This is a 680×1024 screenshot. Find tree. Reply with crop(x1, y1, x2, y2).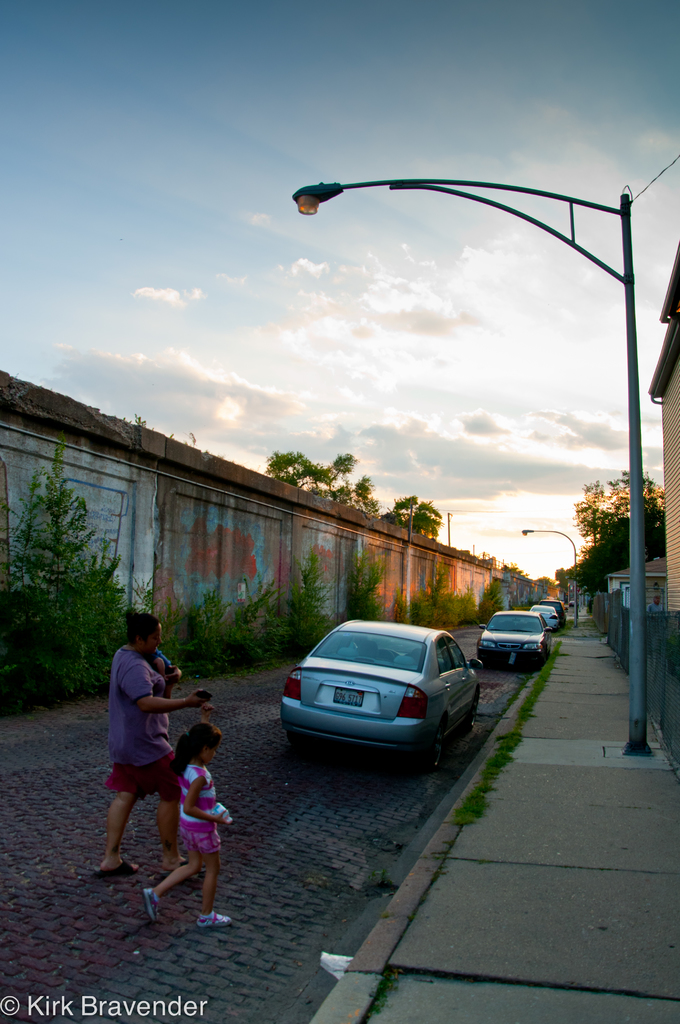
crop(567, 468, 667, 595).
